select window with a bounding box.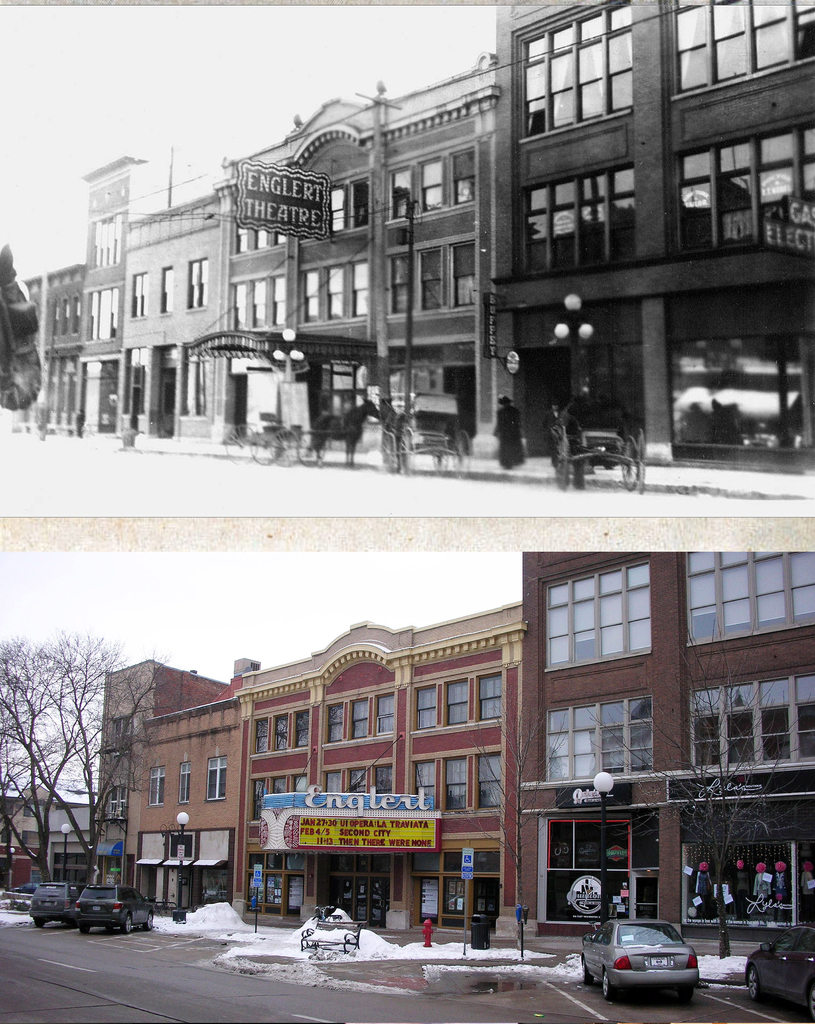
<box>253,276,268,327</box>.
